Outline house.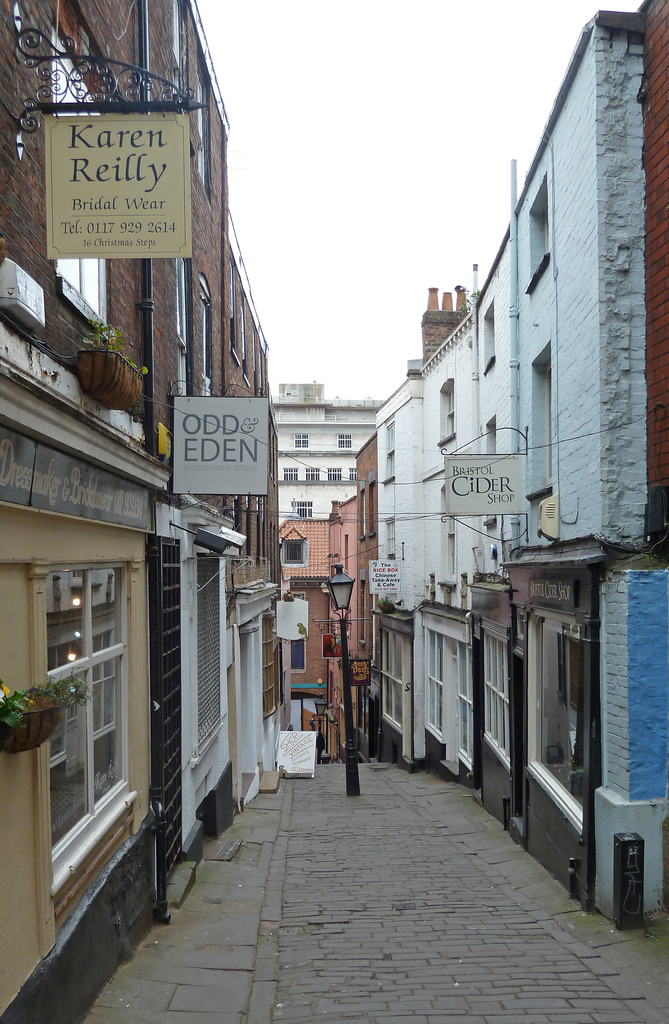
Outline: <region>350, 424, 380, 725</region>.
